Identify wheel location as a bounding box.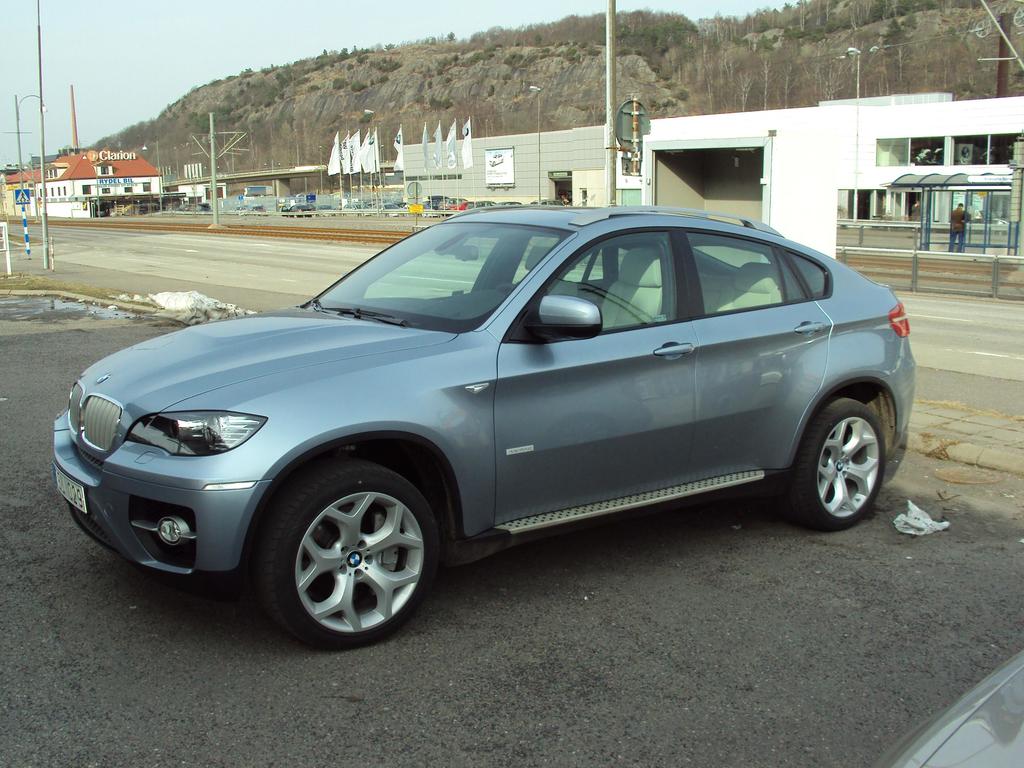
box(246, 462, 441, 644).
